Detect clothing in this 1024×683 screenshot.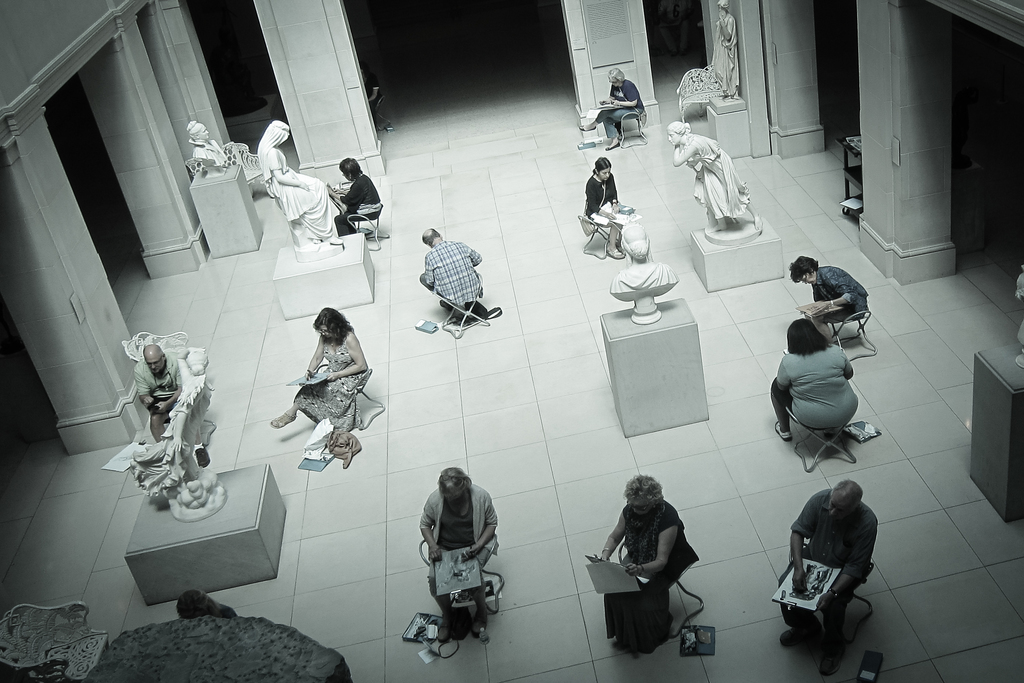
Detection: box(335, 175, 381, 233).
